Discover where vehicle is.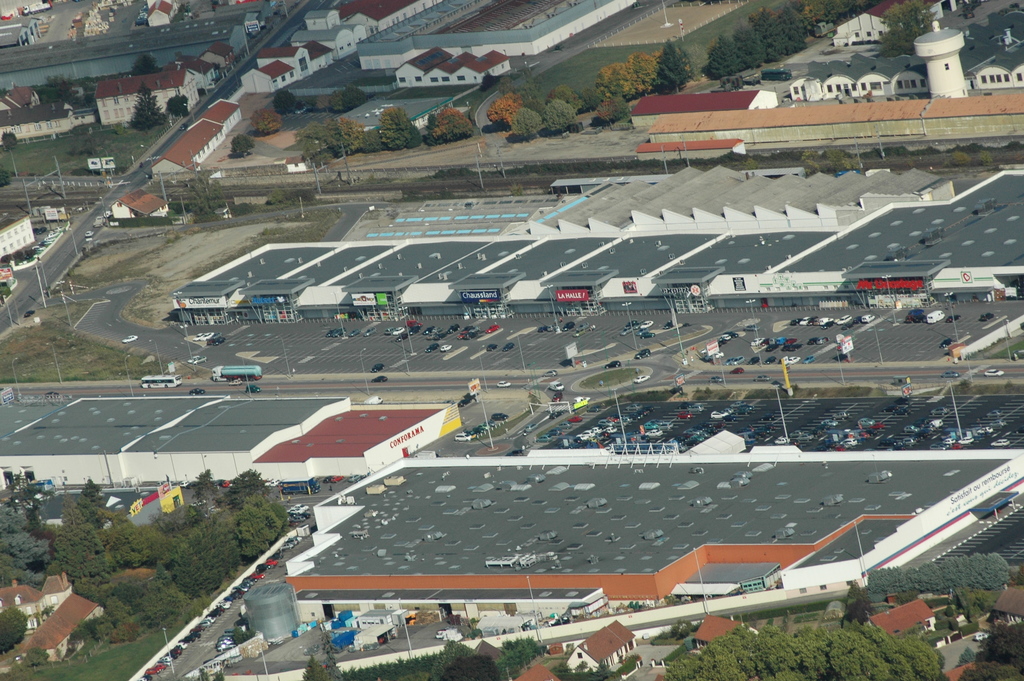
Discovered at (710, 375, 719, 382).
